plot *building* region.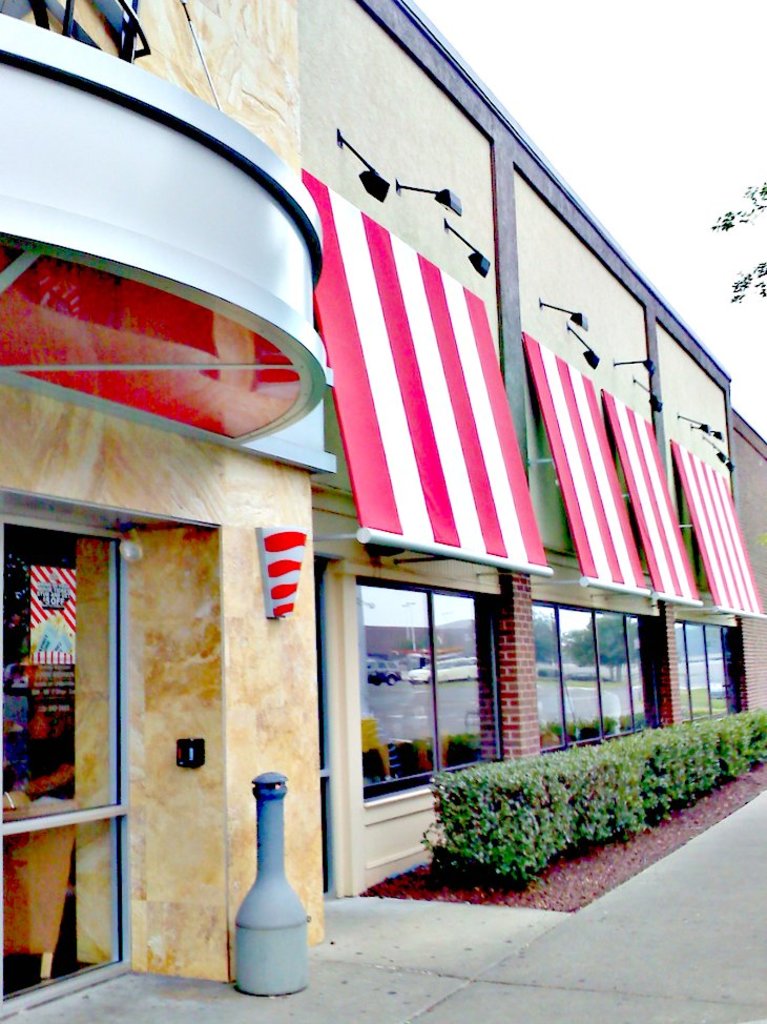
Plotted at [x1=0, y1=0, x2=766, y2=1011].
